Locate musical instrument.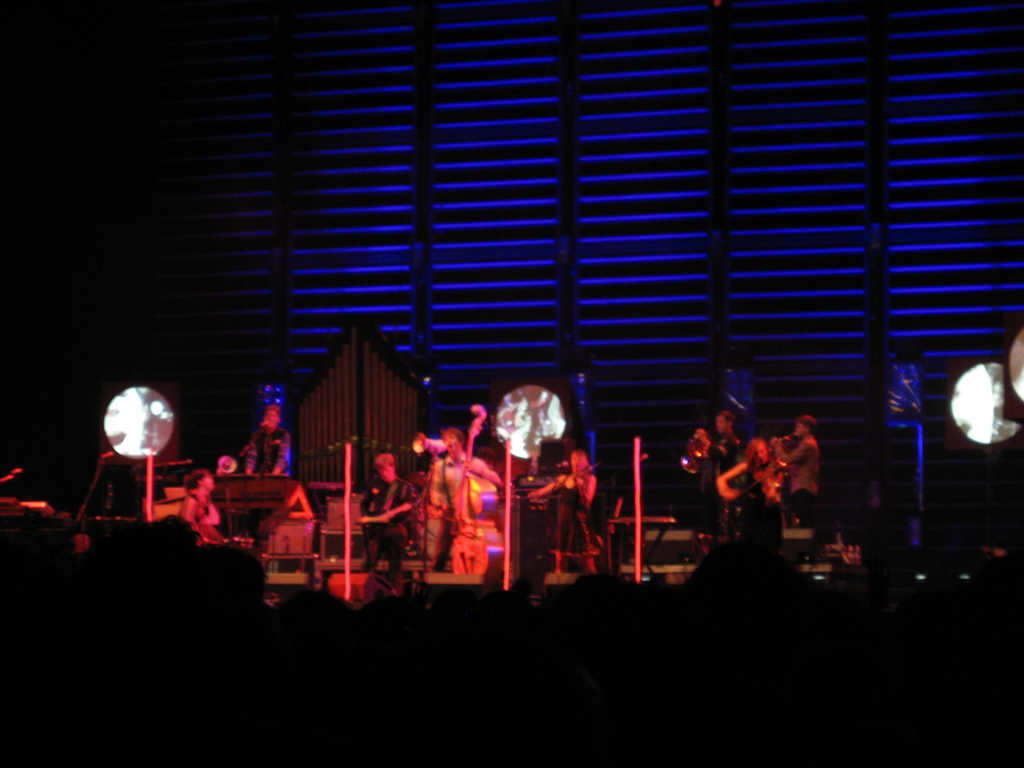
Bounding box: bbox=[729, 445, 814, 504].
